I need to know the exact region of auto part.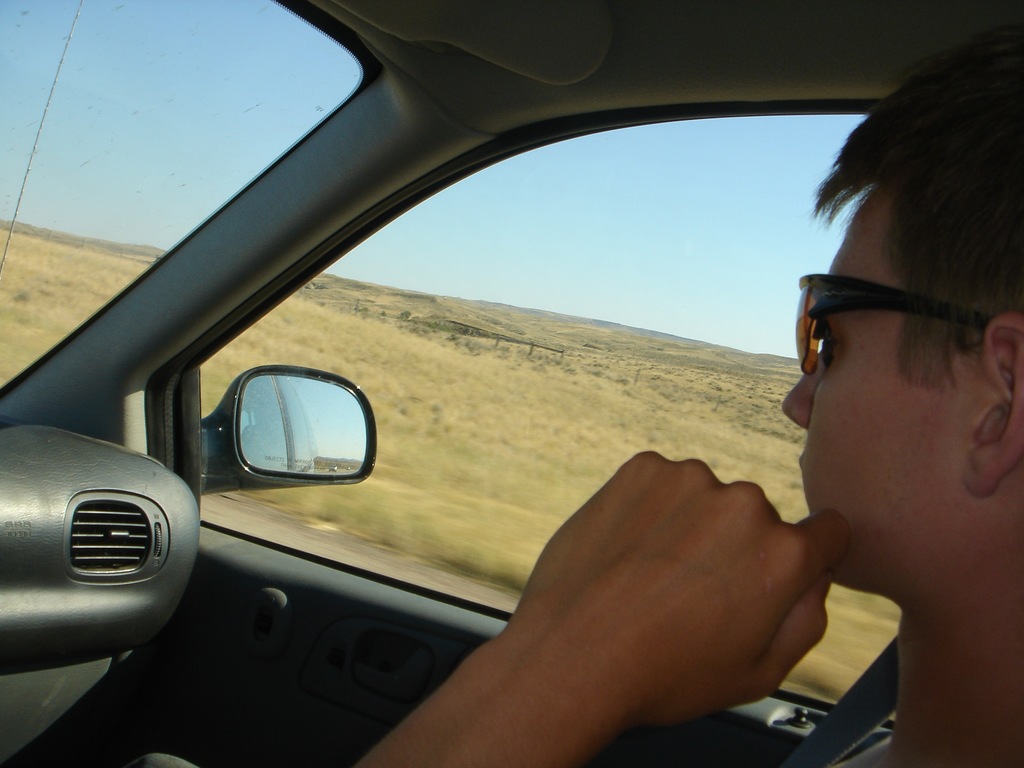
Region: crop(188, 352, 383, 508).
